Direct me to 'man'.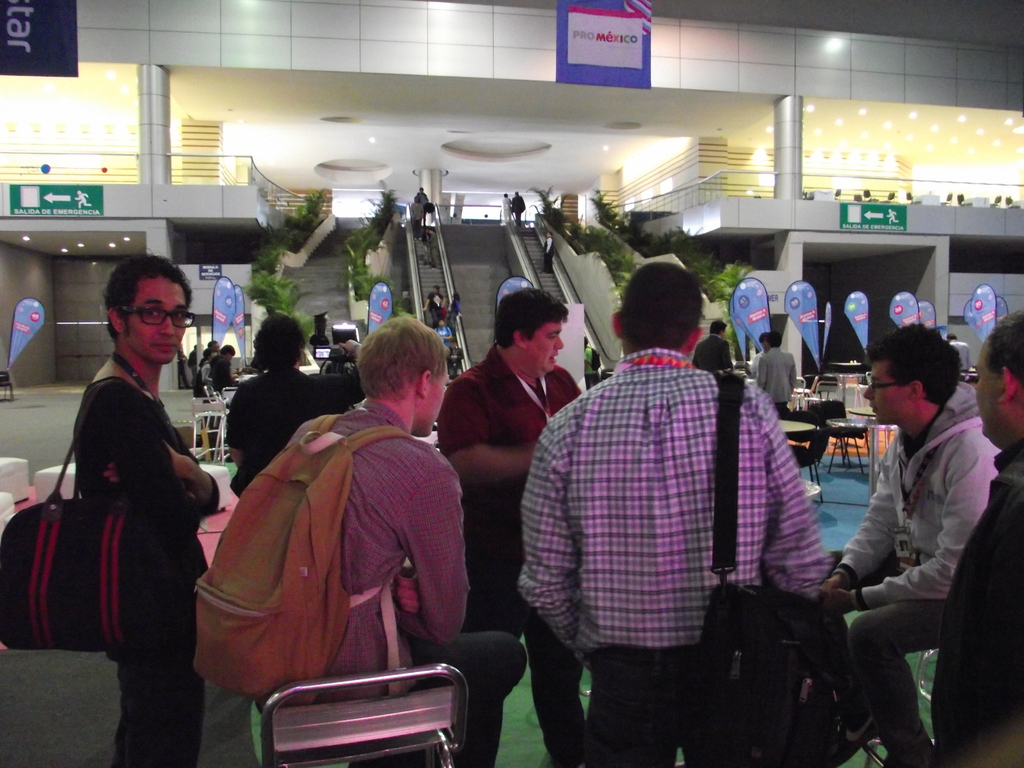
Direction: 761,328,769,362.
